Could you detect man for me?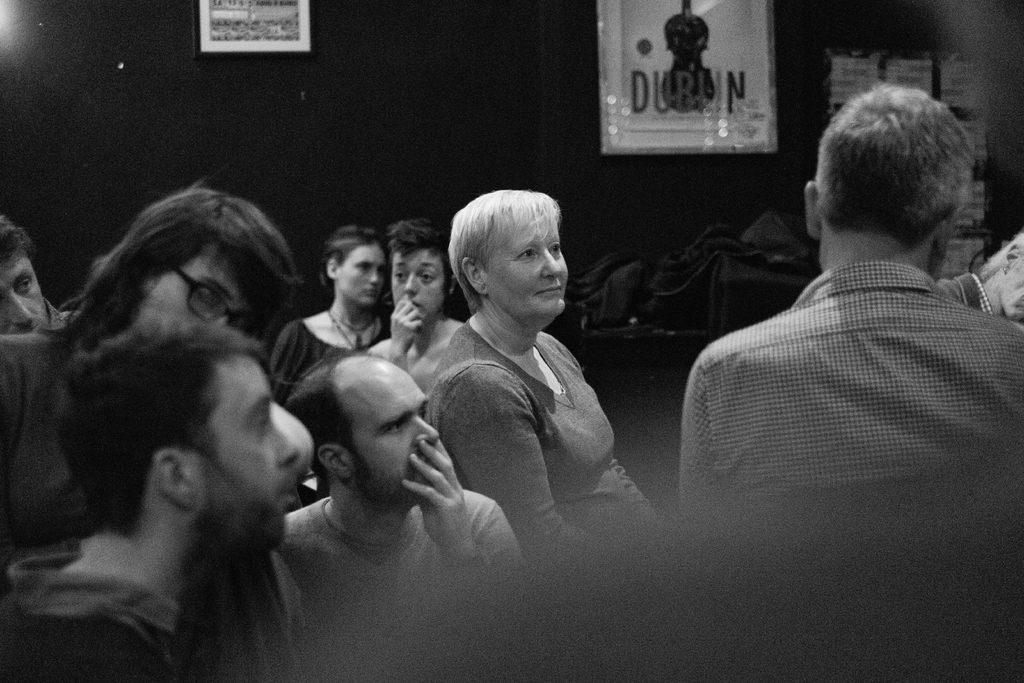
Detection result: crop(289, 352, 513, 682).
